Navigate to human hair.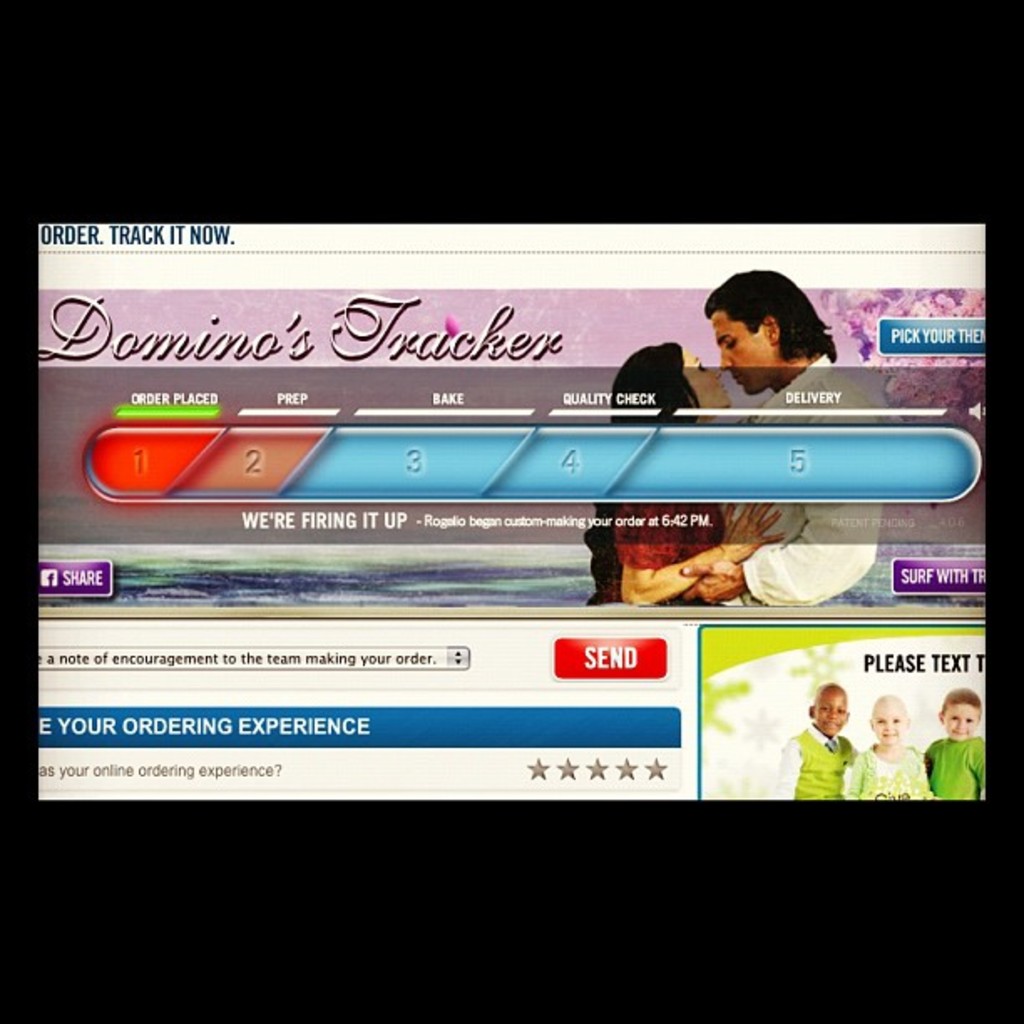
Navigation target: (718,266,837,371).
